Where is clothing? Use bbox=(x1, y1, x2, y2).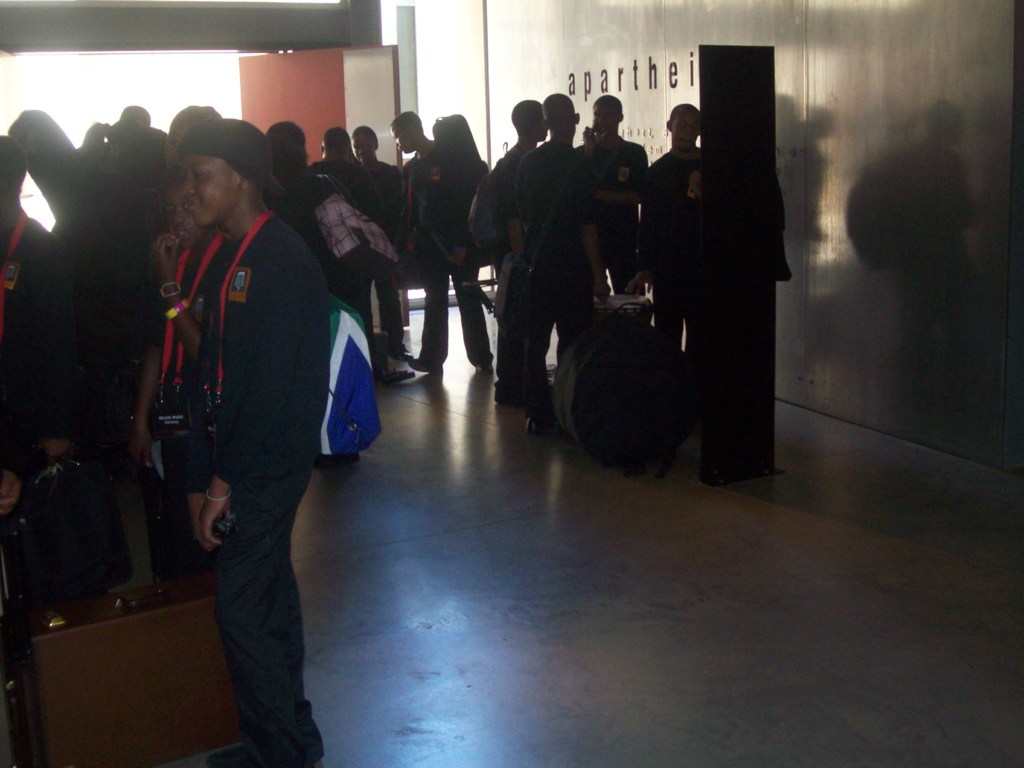
bbox=(467, 134, 533, 396).
